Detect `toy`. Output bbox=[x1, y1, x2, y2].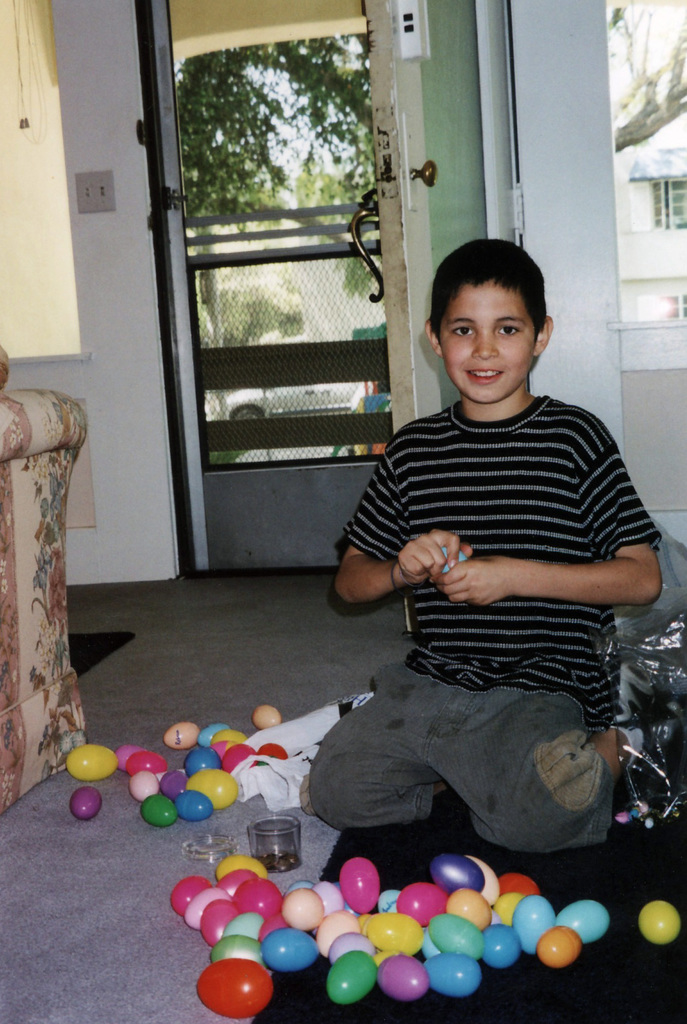
bbox=[173, 795, 216, 817].
